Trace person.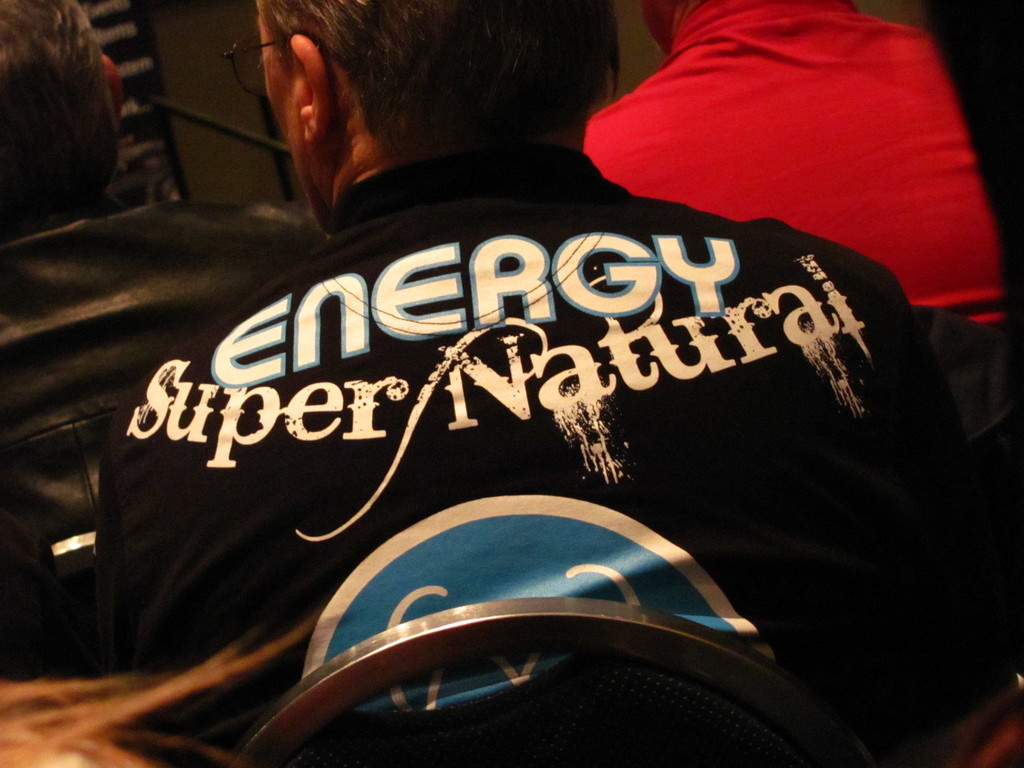
Traced to (left=0, top=0, right=338, bottom=679).
